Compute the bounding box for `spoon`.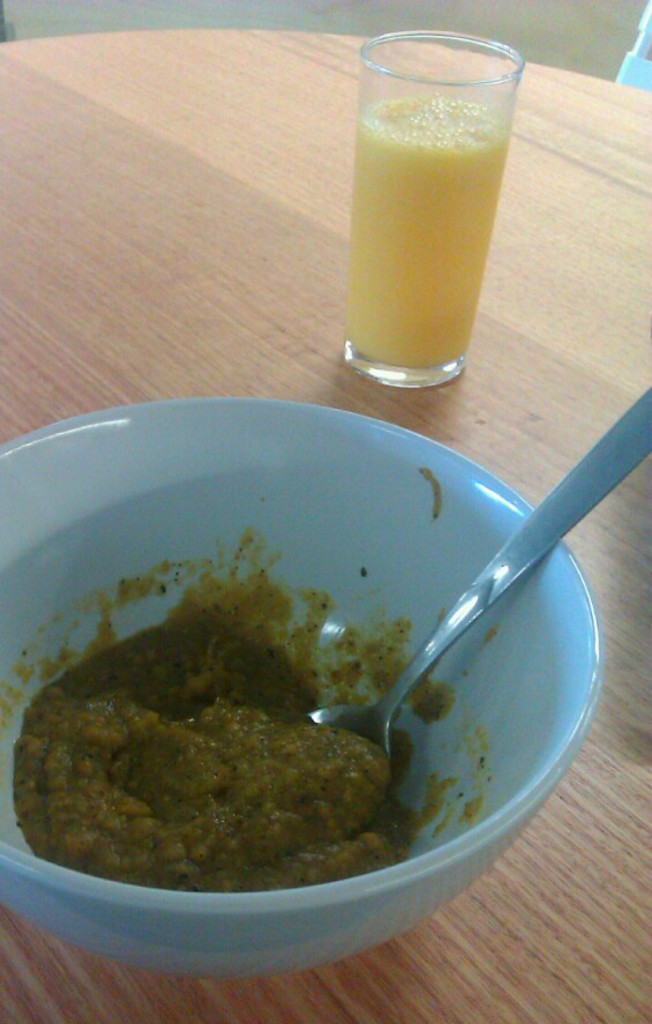
bbox=(303, 386, 651, 768).
